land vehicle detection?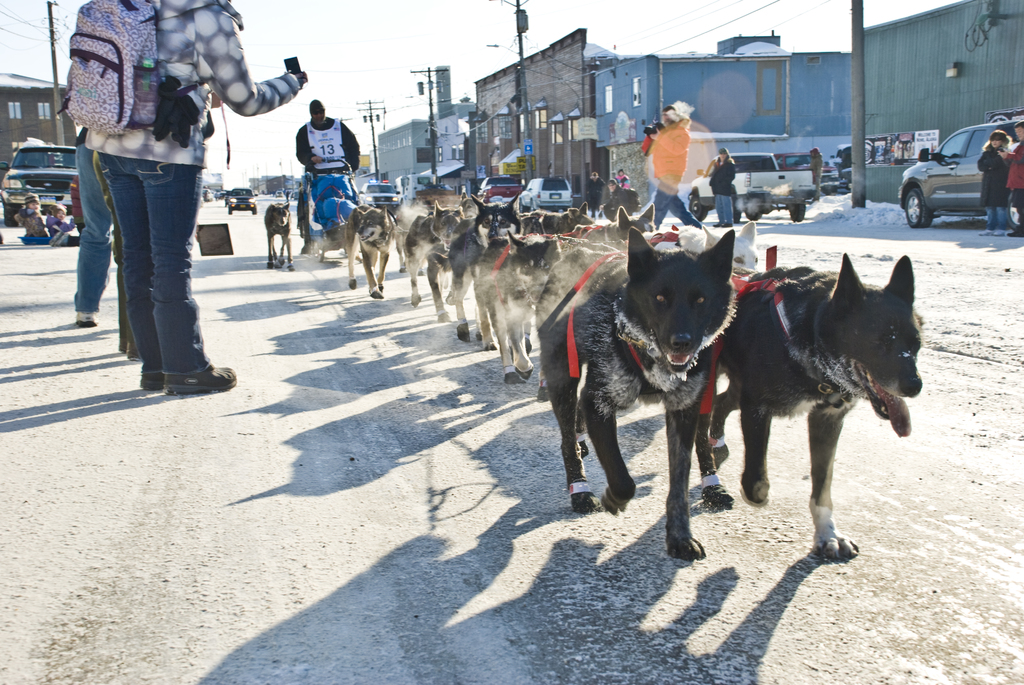
[left=478, top=176, right=525, bottom=203]
